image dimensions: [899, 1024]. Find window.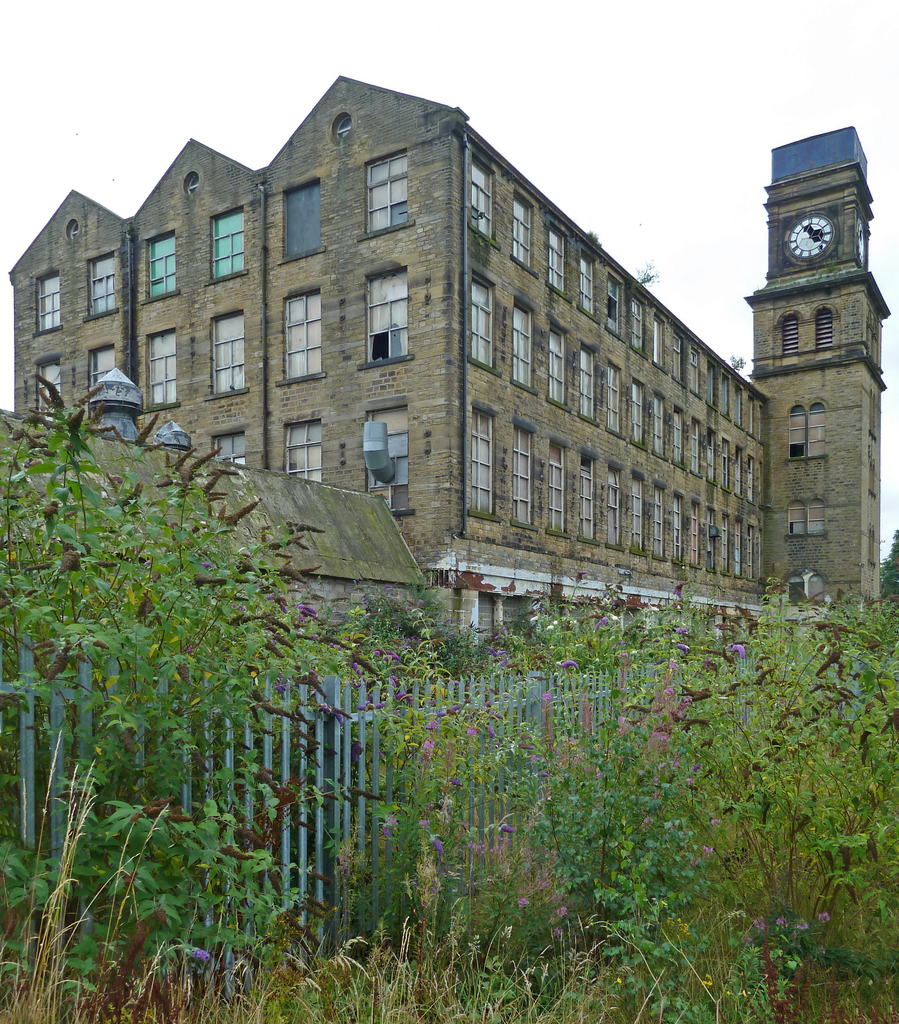
359 273 415 365.
